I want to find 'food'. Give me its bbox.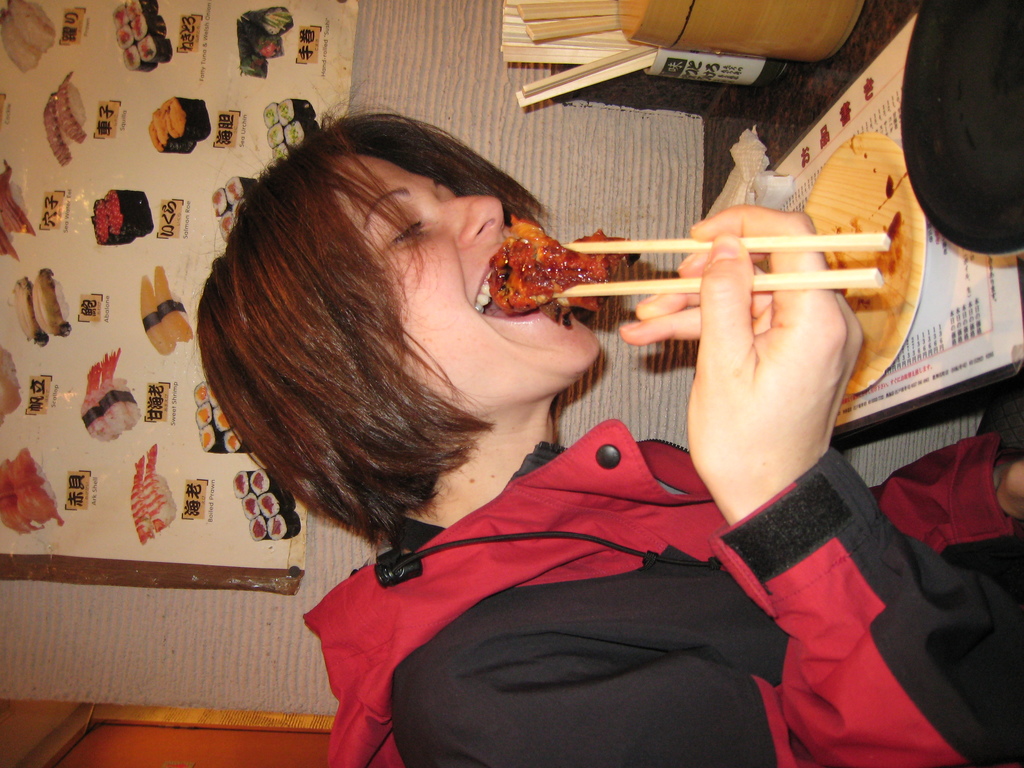
{"x1": 0, "y1": 0, "x2": 60, "y2": 72}.
